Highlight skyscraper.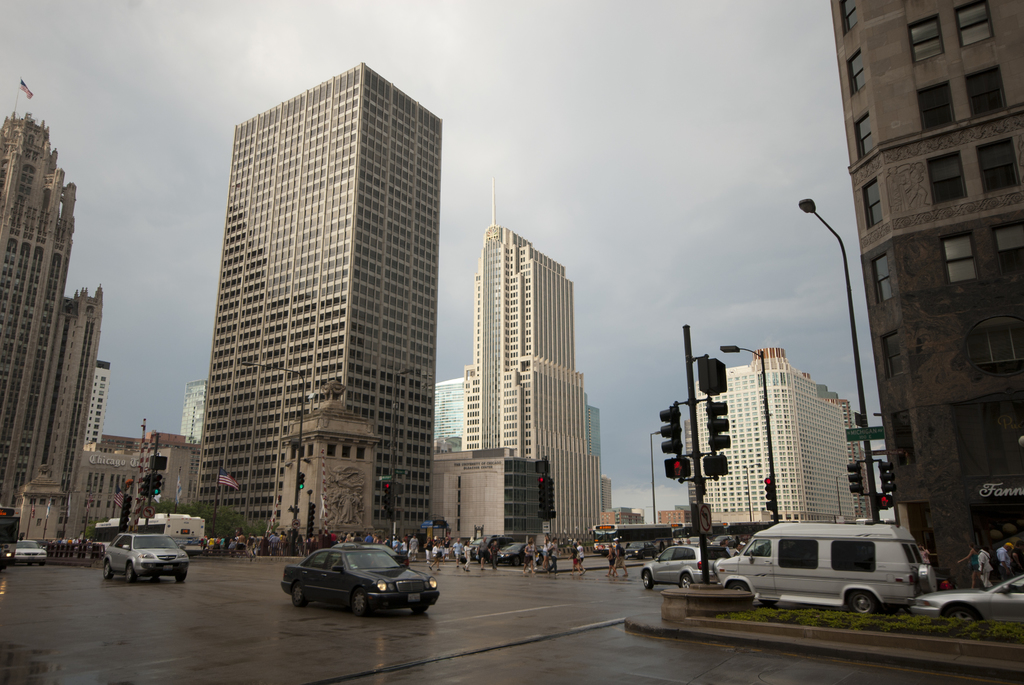
Highlighted region: select_region(463, 177, 598, 541).
